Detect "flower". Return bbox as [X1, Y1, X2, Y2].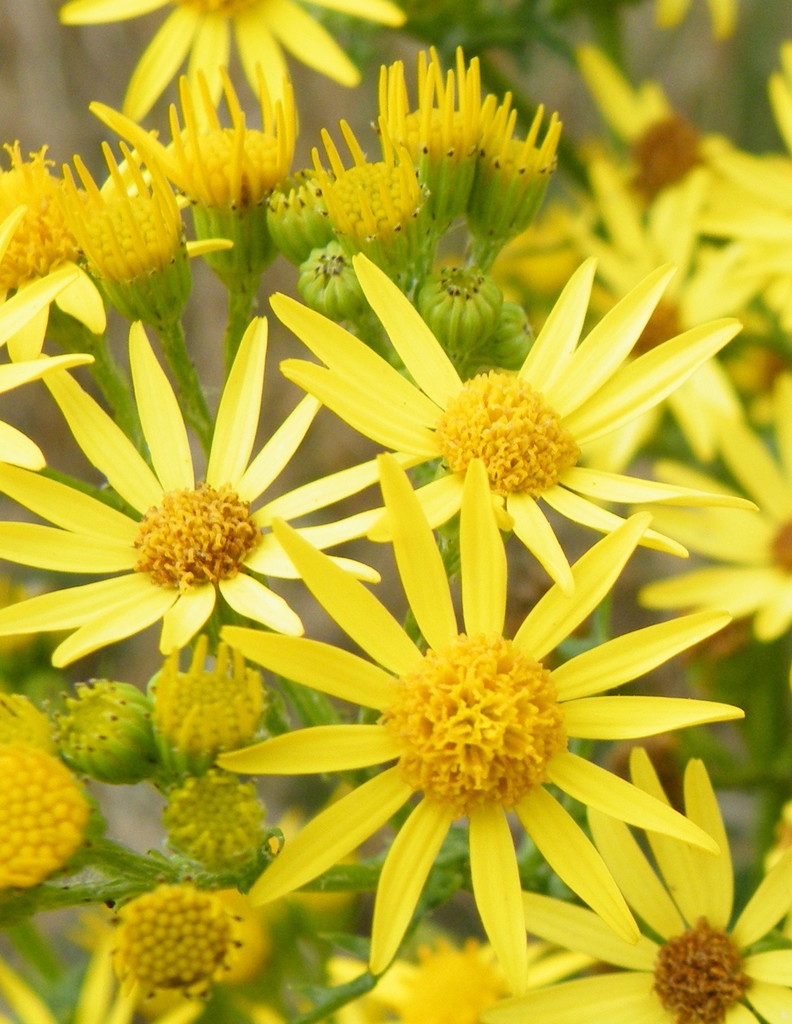
[312, 113, 434, 287].
